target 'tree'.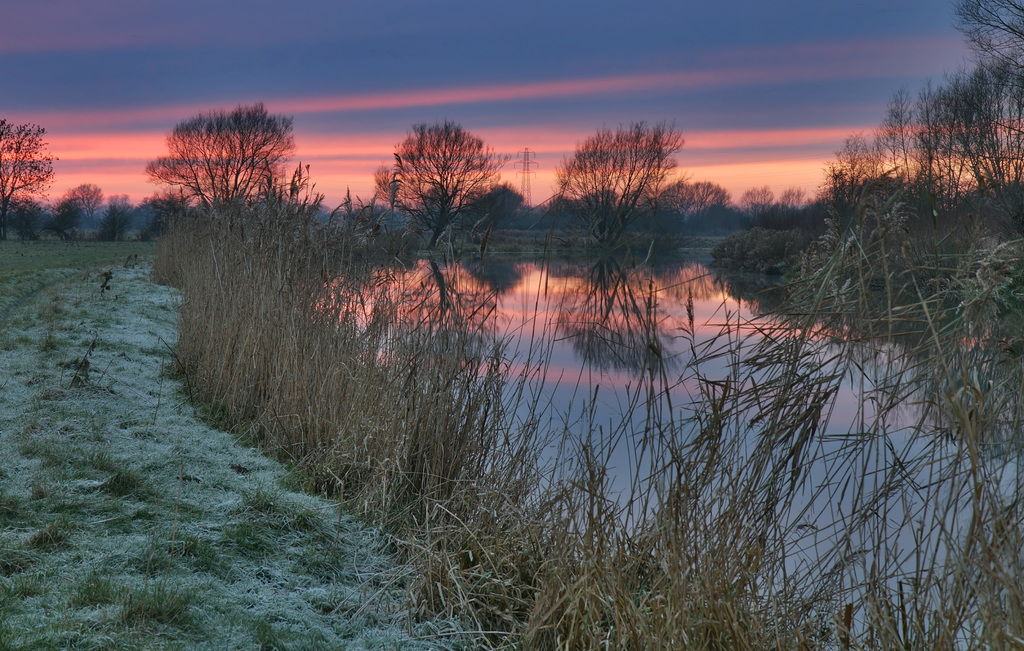
Target region: box=[45, 196, 82, 239].
